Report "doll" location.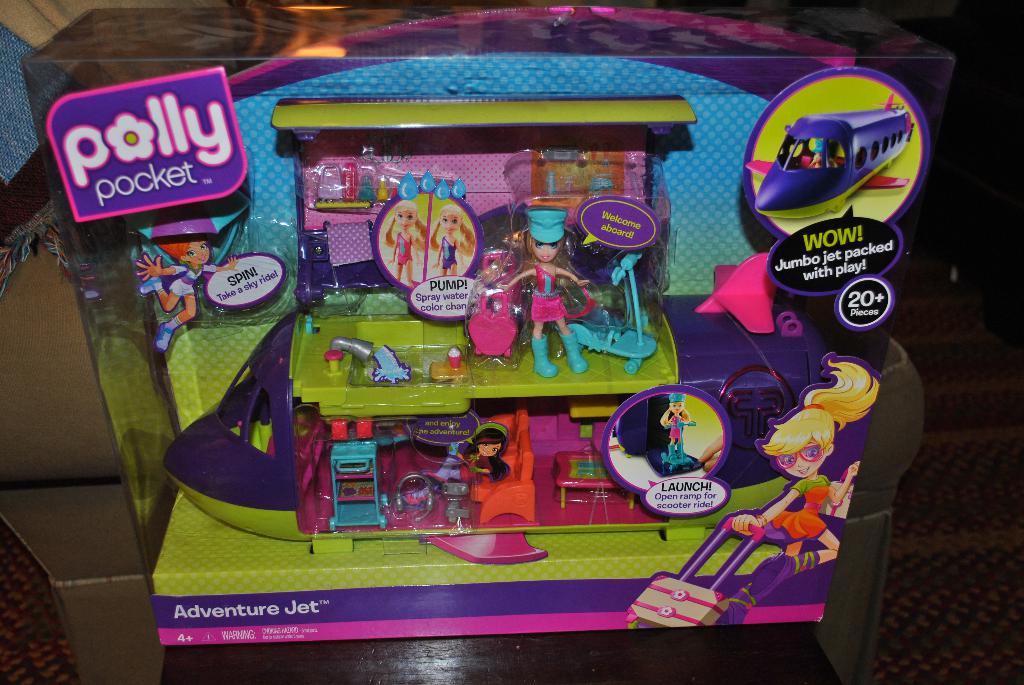
Report: {"left": 728, "top": 358, "right": 865, "bottom": 573}.
